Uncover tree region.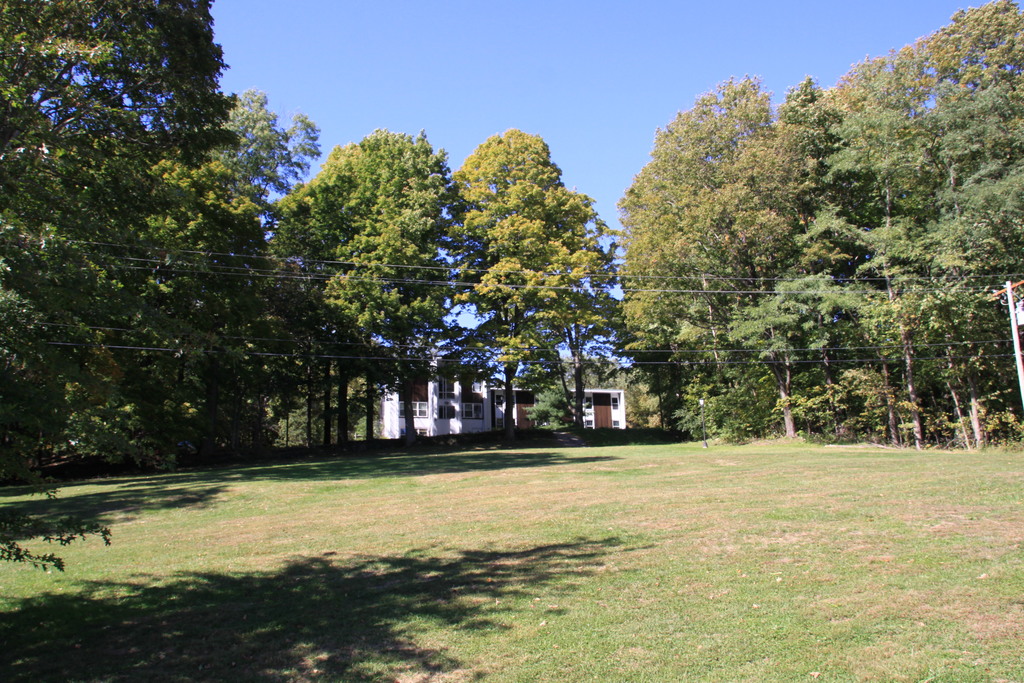
Uncovered: [left=889, top=0, right=1023, bottom=76].
